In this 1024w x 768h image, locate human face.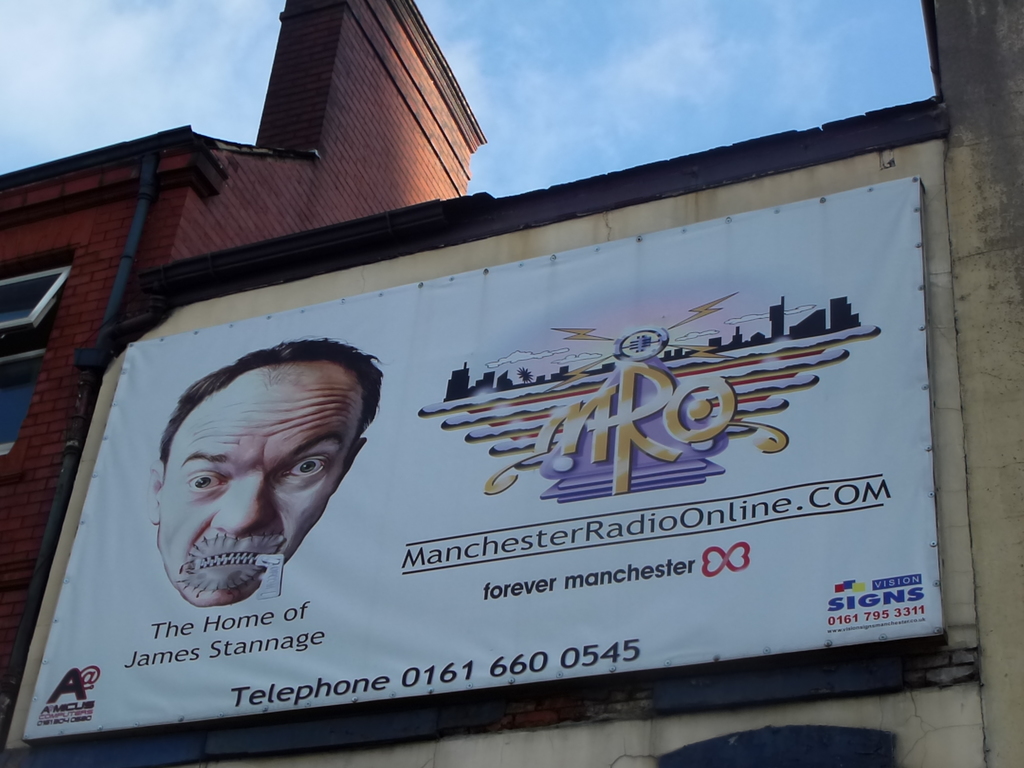
Bounding box: <bbox>160, 364, 362, 605</bbox>.
